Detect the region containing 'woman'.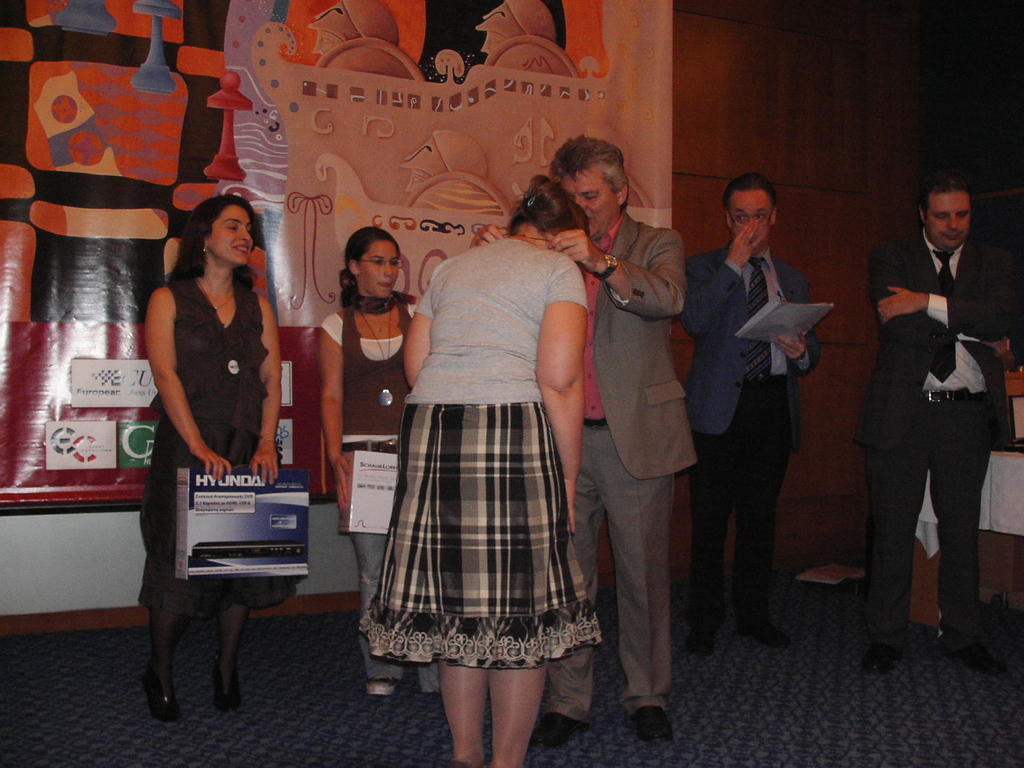
{"left": 364, "top": 180, "right": 600, "bottom": 755}.
